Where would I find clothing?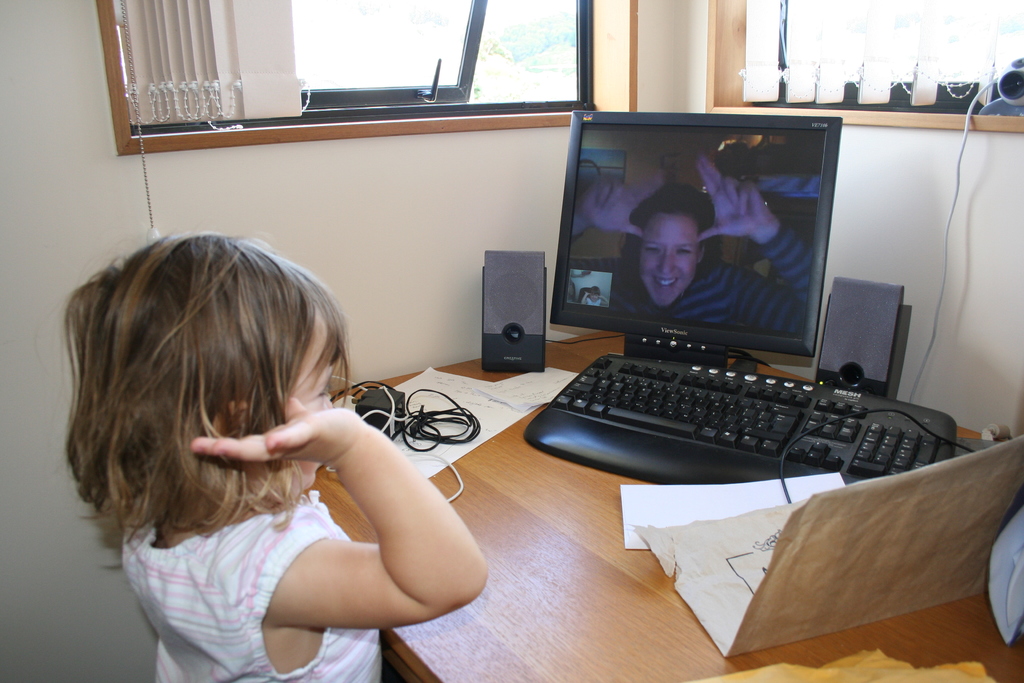
At bbox=(117, 490, 378, 682).
